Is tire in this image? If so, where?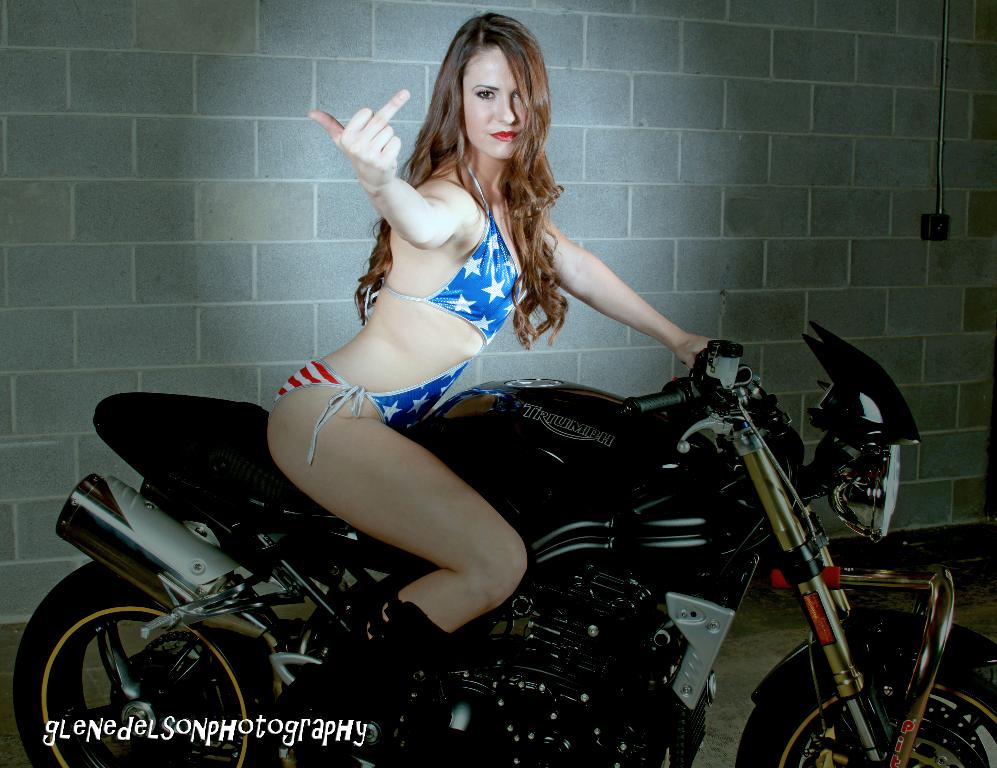
Yes, at select_region(14, 566, 268, 767).
